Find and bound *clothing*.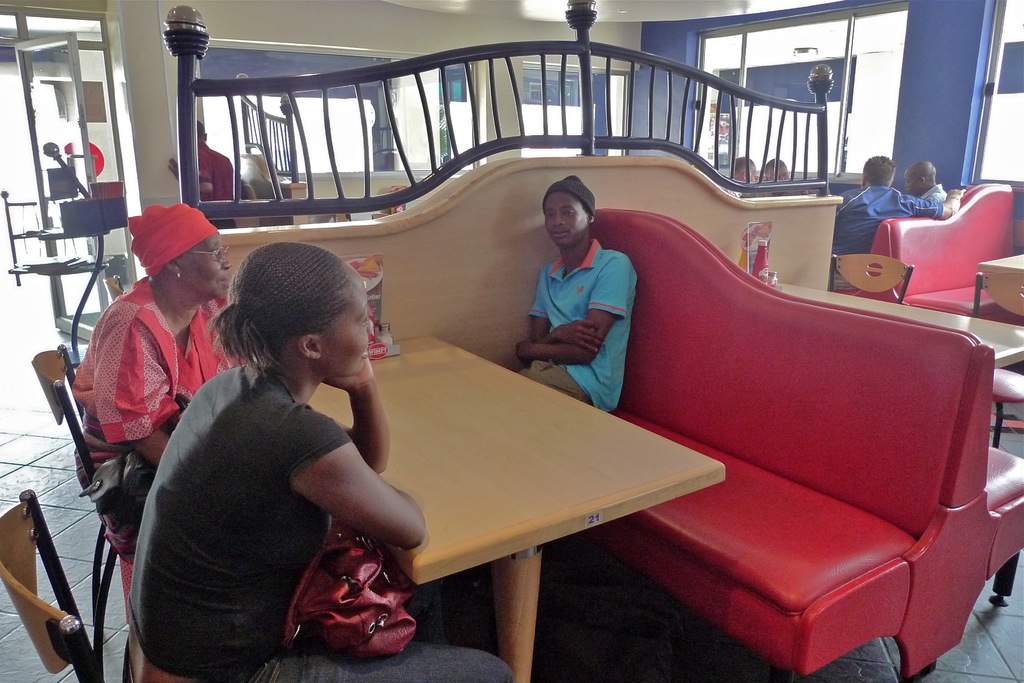
Bound: box(919, 185, 950, 202).
